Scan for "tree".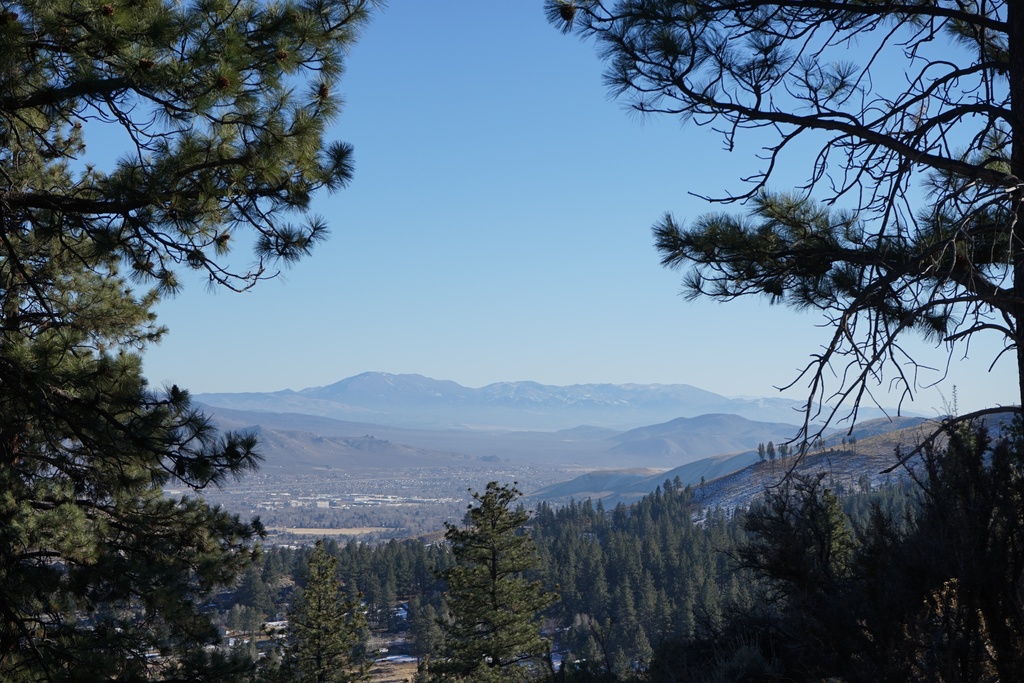
Scan result: 660 473 703 634.
